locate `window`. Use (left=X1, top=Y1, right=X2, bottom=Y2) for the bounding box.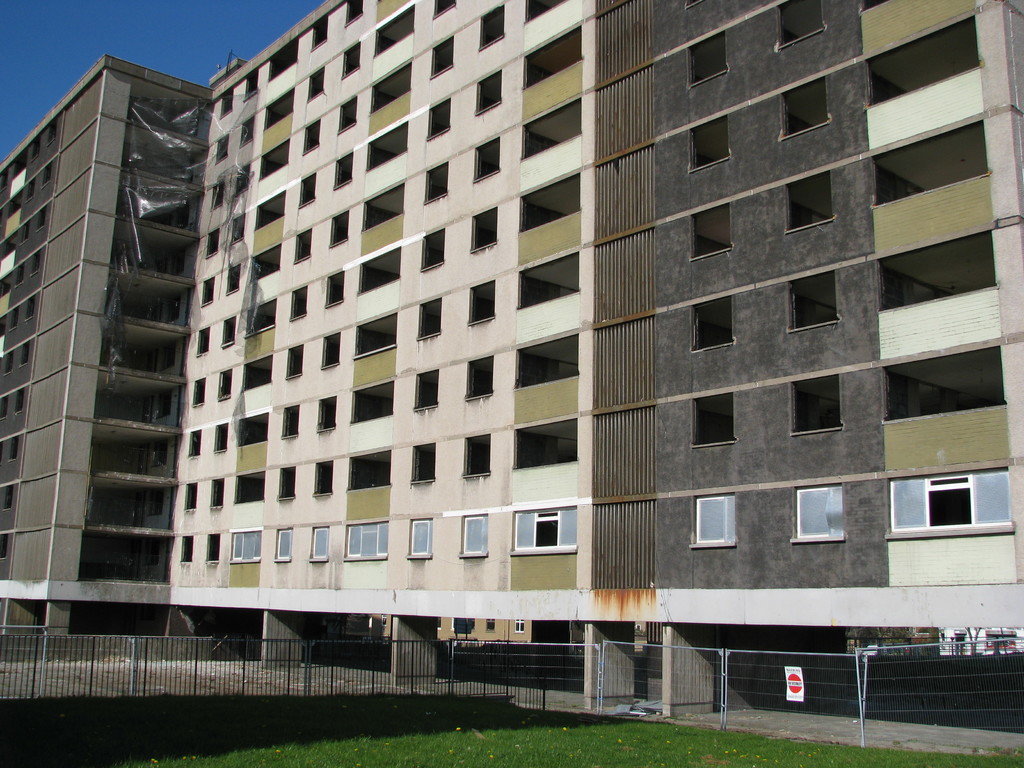
(left=305, top=522, right=333, bottom=559).
